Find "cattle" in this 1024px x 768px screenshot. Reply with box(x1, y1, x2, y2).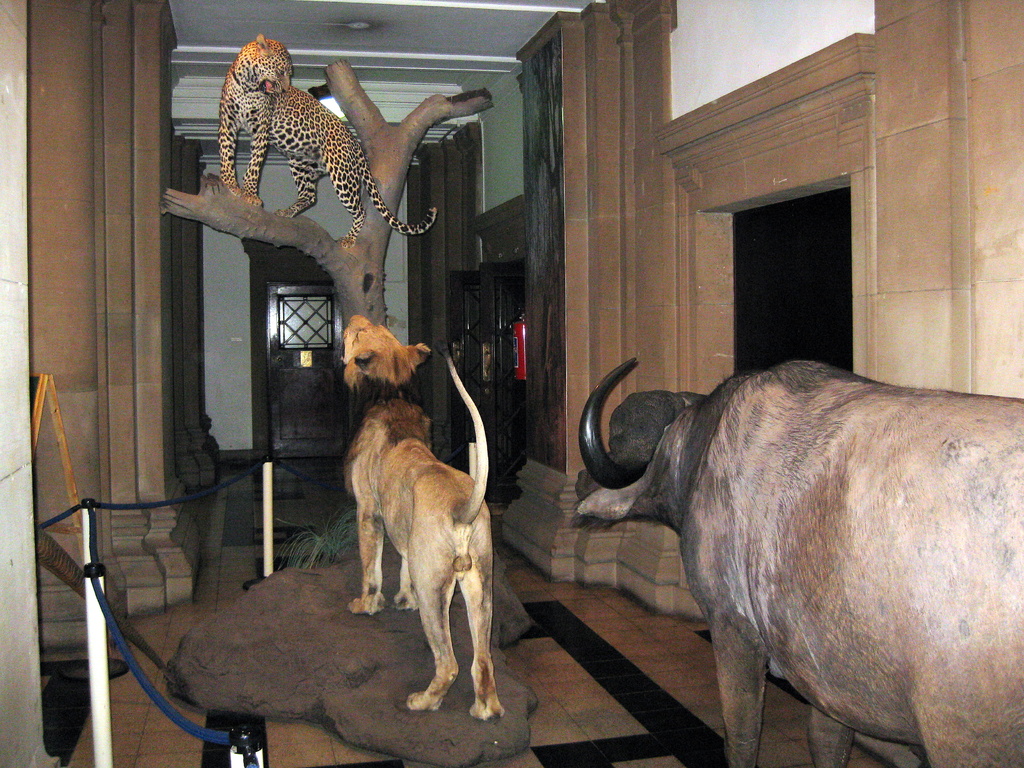
box(538, 346, 1023, 767).
